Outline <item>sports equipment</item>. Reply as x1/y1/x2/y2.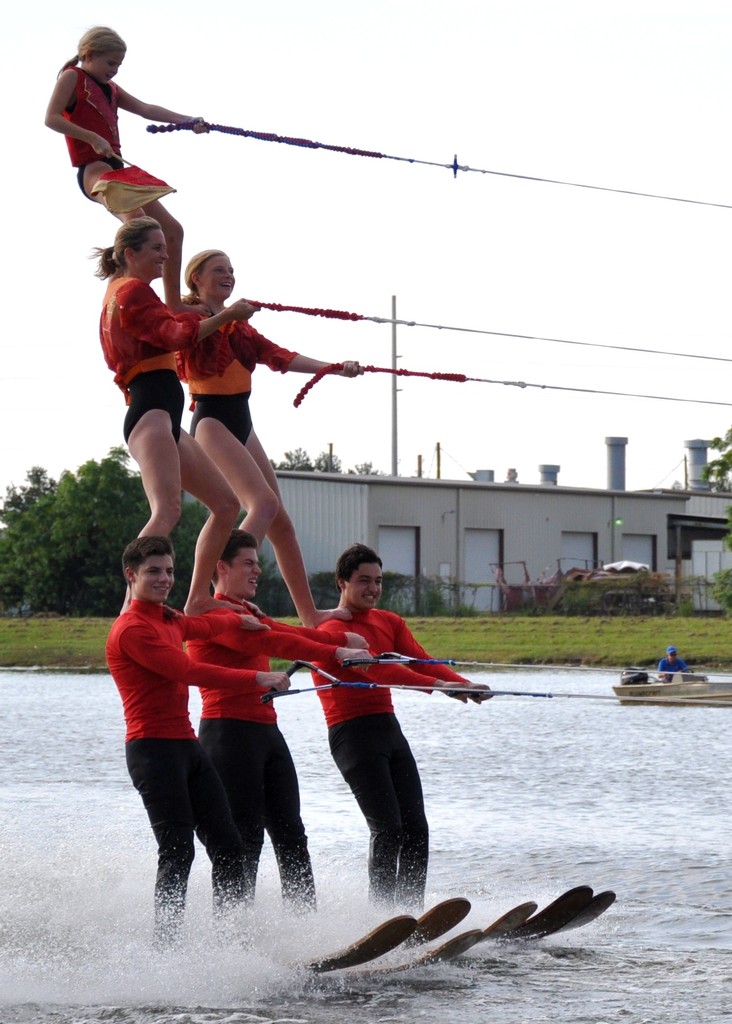
293/356/731/409.
